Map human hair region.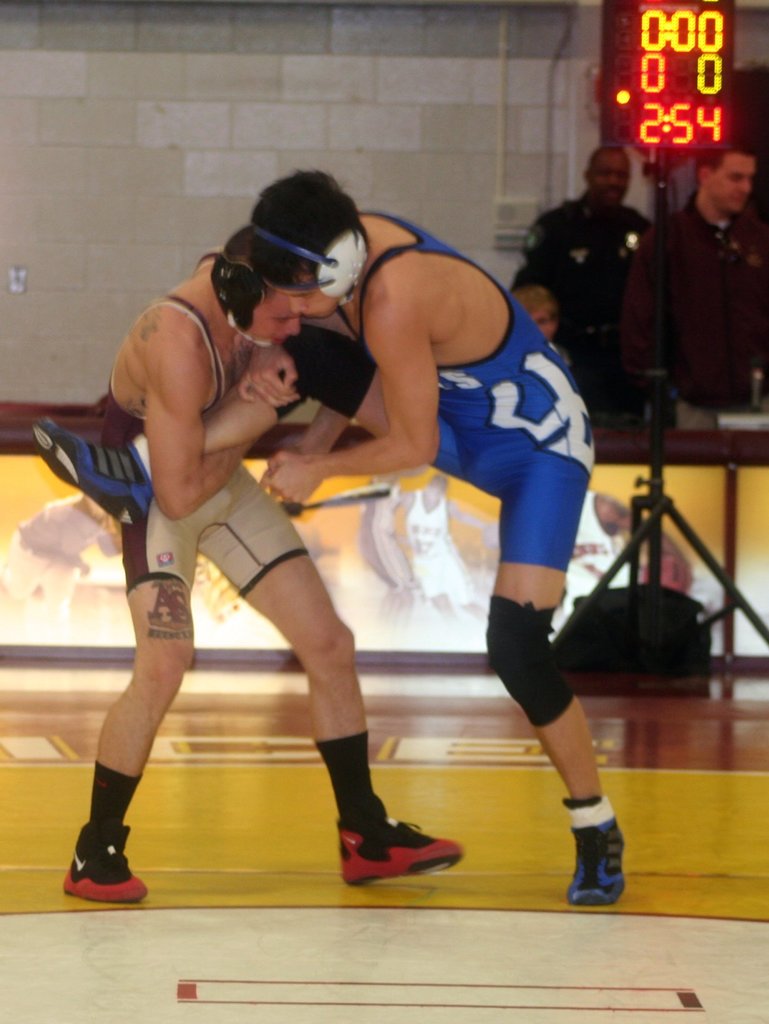
Mapped to x1=236 y1=168 x2=367 y2=297.
